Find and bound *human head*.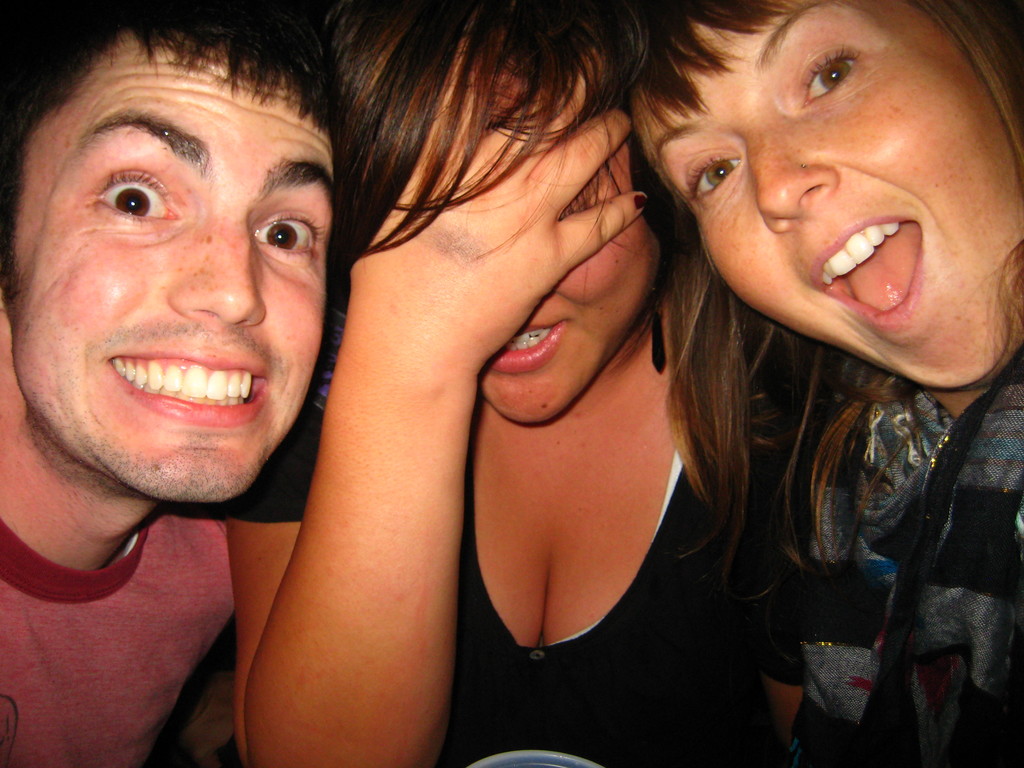
Bound: box=[305, 1, 685, 428].
